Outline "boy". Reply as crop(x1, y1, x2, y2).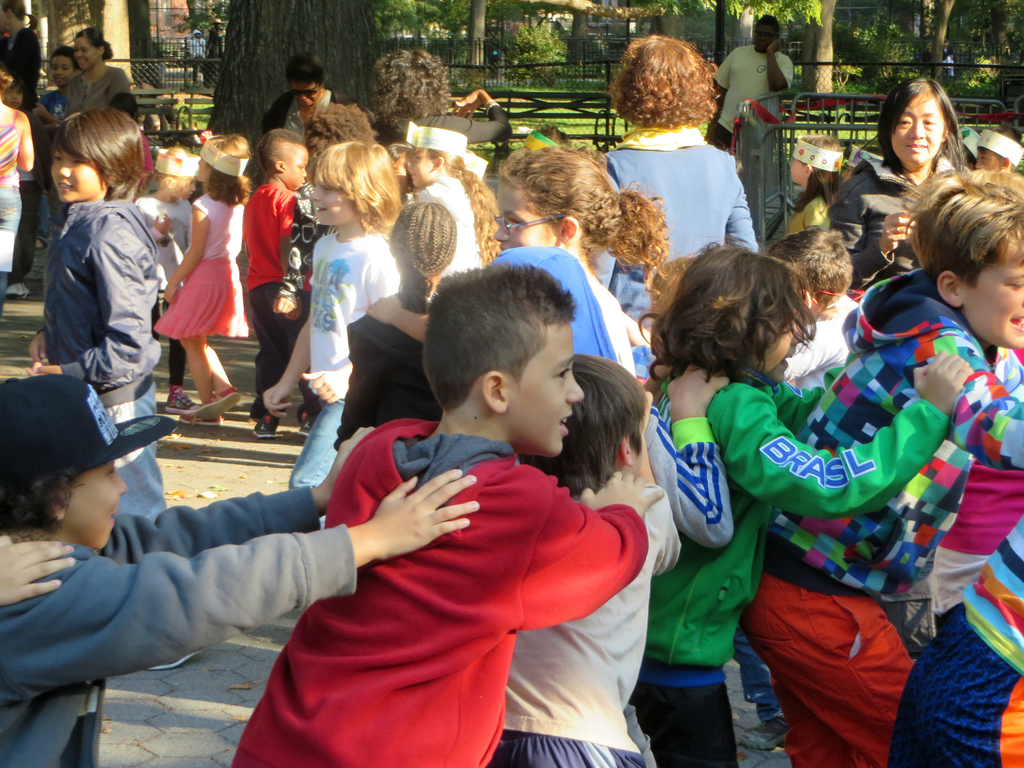
crop(228, 253, 666, 767).
